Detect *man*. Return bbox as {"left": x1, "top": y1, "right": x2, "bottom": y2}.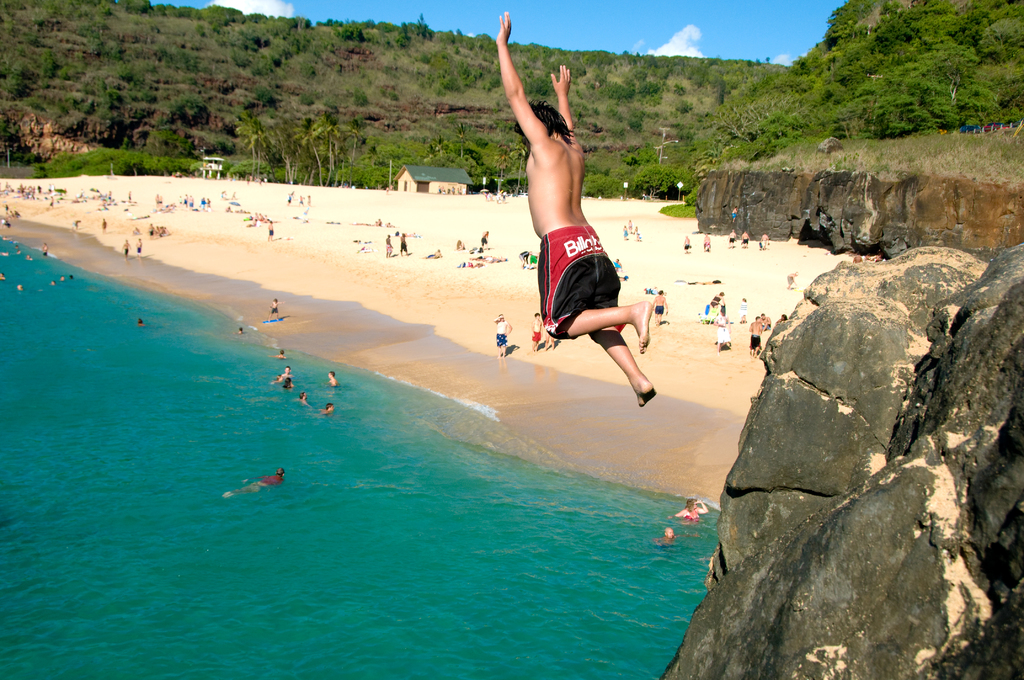
{"left": 505, "top": 42, "right": 664, "bottom": 453}.
